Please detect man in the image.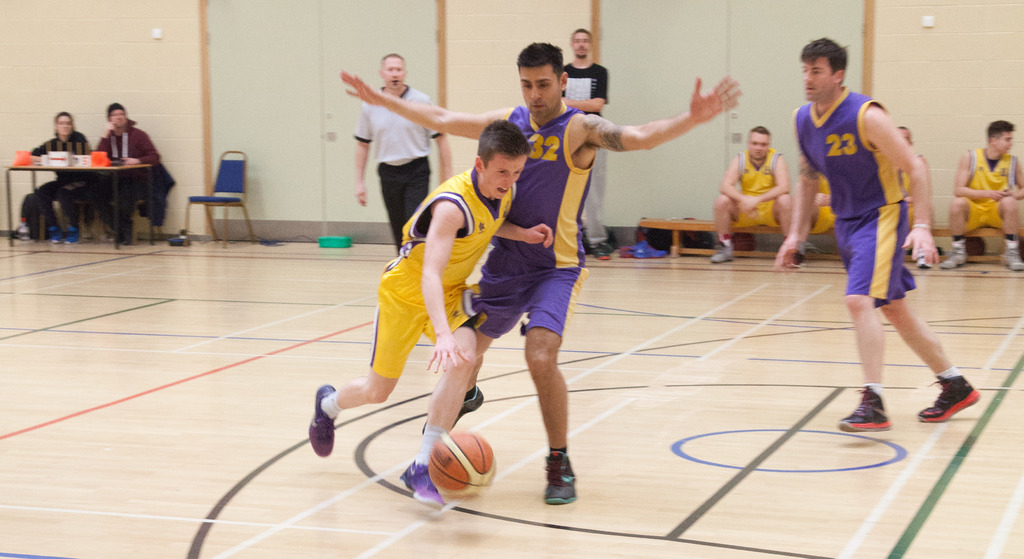
[710, 126, 800, 269].
